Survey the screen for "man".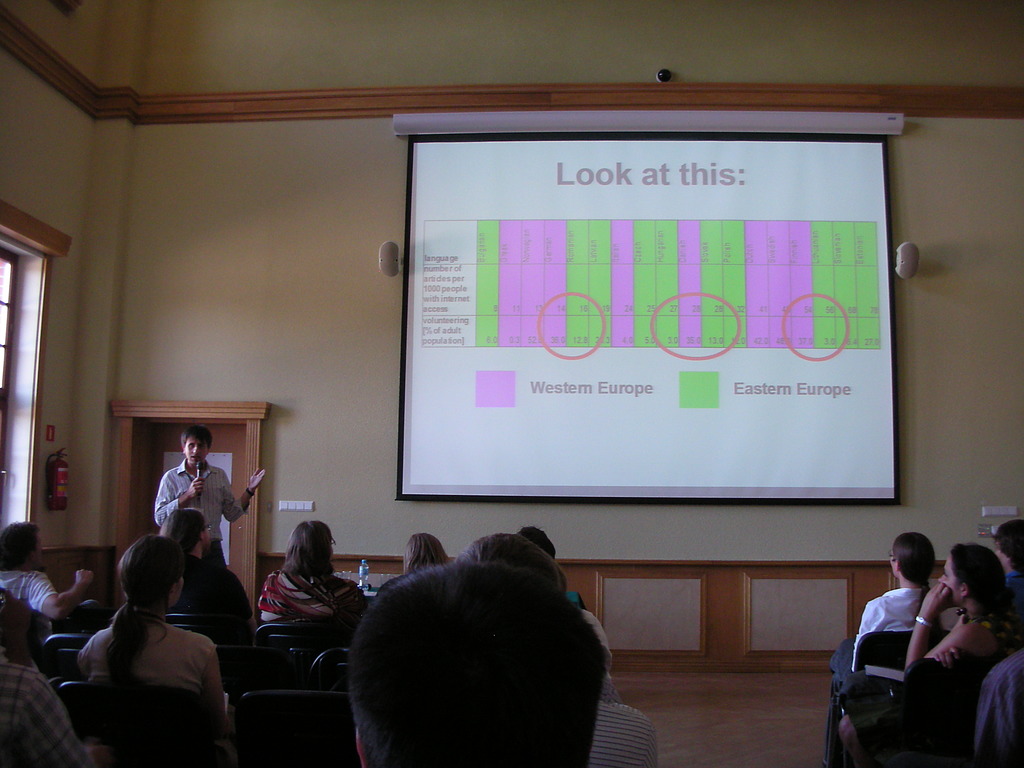
Survey found: <region>155, 422, 269, 566</region>.
